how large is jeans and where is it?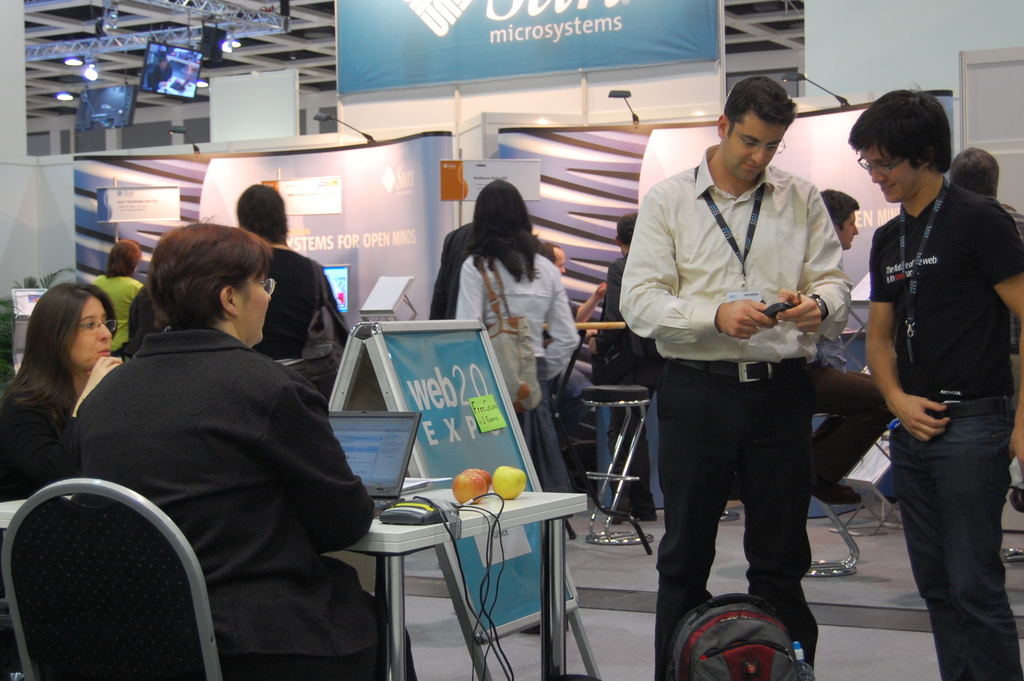
Bounding box: rect(594, 389, 679, 509).
